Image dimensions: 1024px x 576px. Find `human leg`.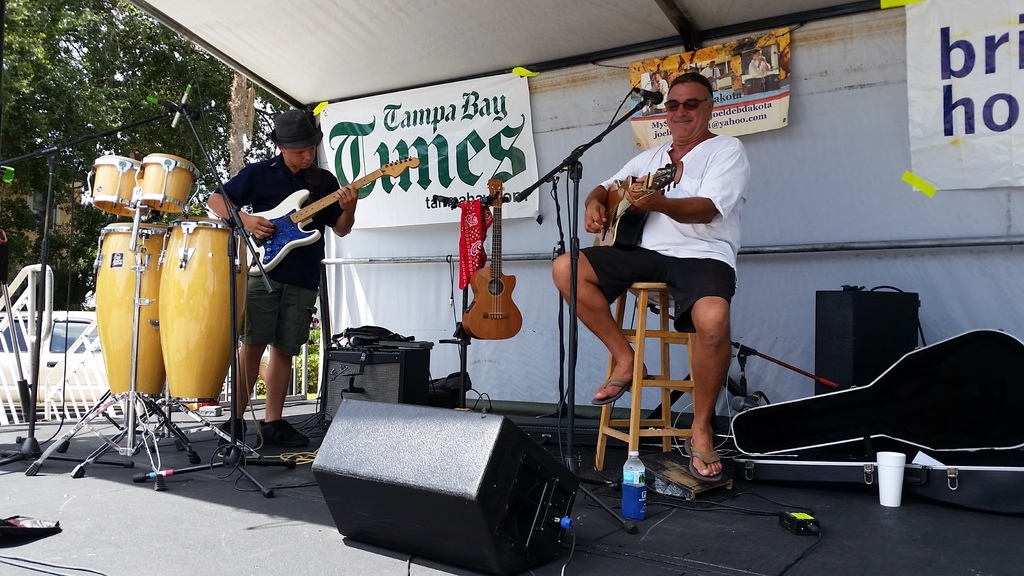
BBox(548, 239, 651, 399).
